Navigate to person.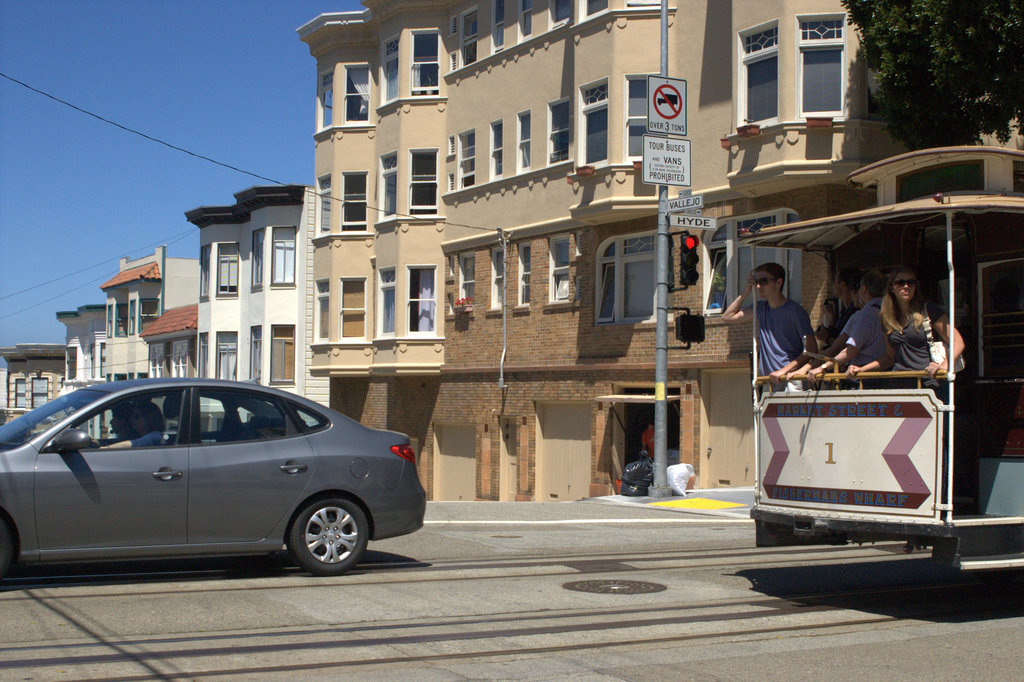
Navigation target: region(827, 269, 863, 343).
